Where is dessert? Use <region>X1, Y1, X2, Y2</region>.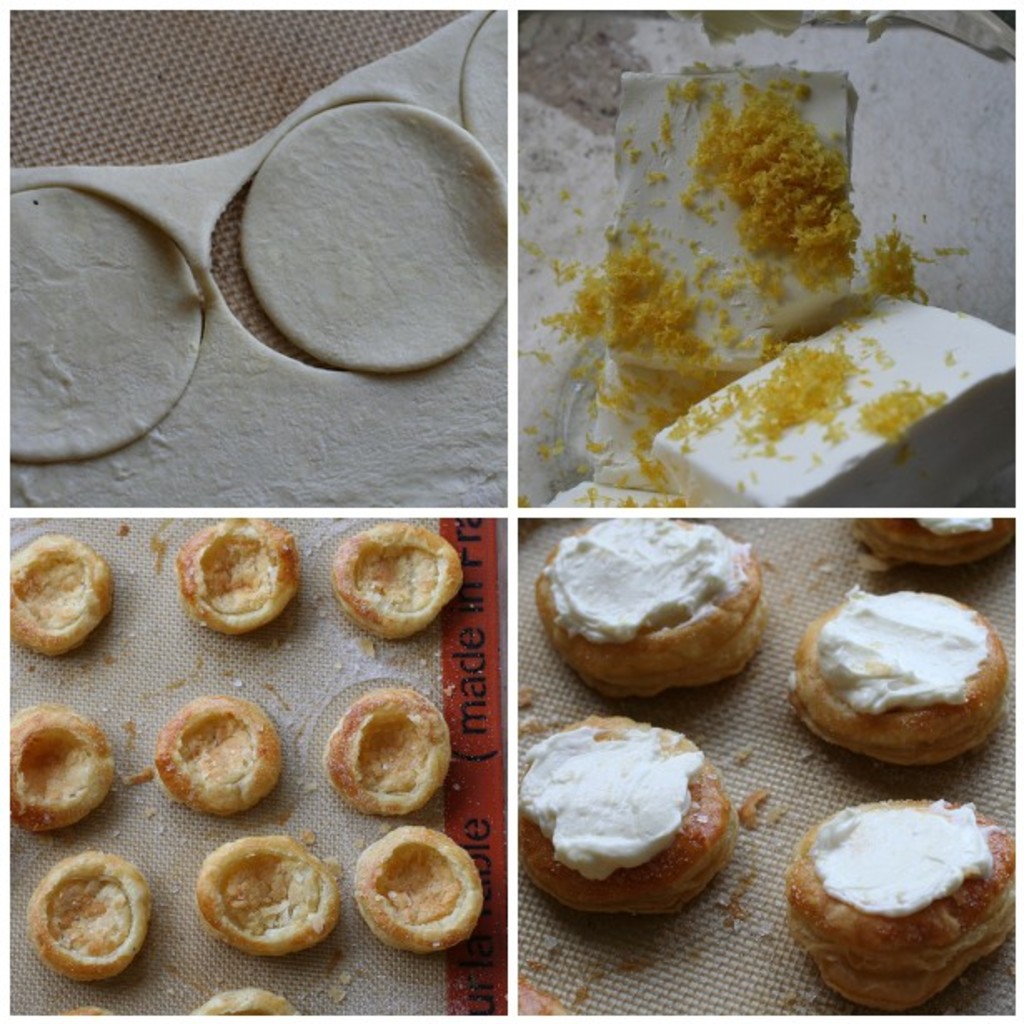
<region>163, 691, 278, 811</region>.
